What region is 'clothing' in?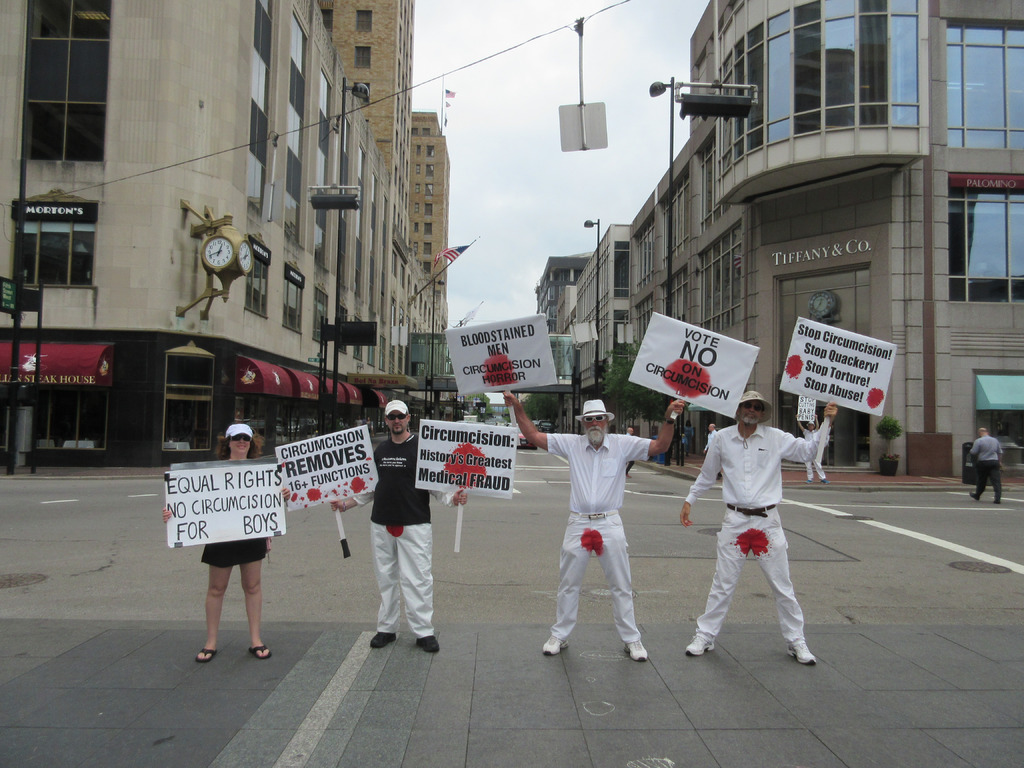
[x1=684, y1=424, x2=831, y2=650].
